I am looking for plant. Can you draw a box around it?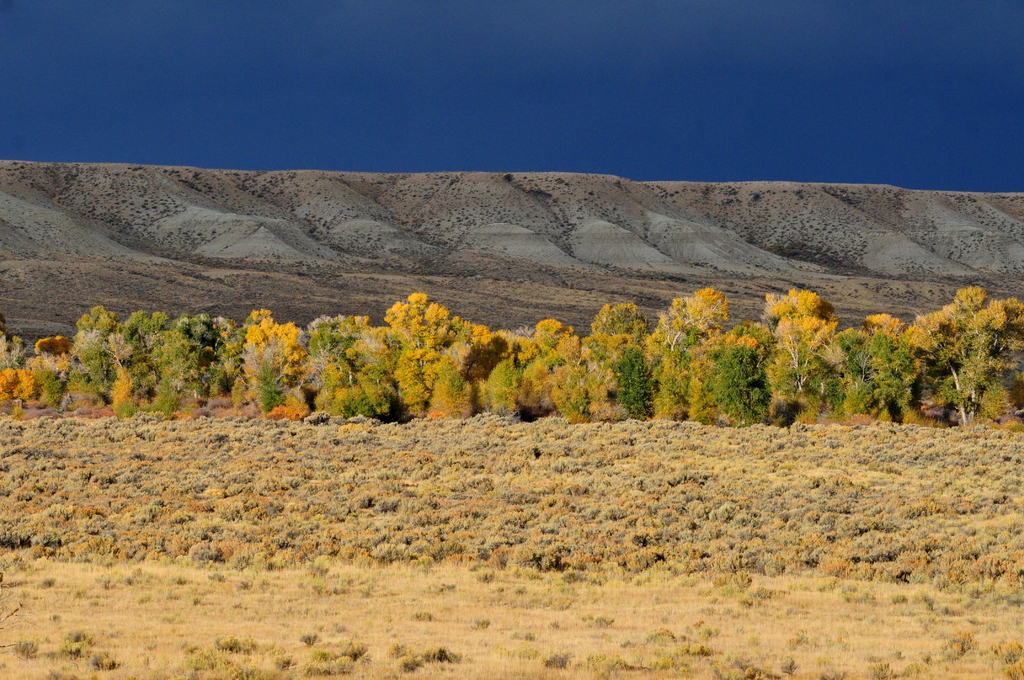
Sure, the bounding box is bbox=[299, 629, 314, 644].
